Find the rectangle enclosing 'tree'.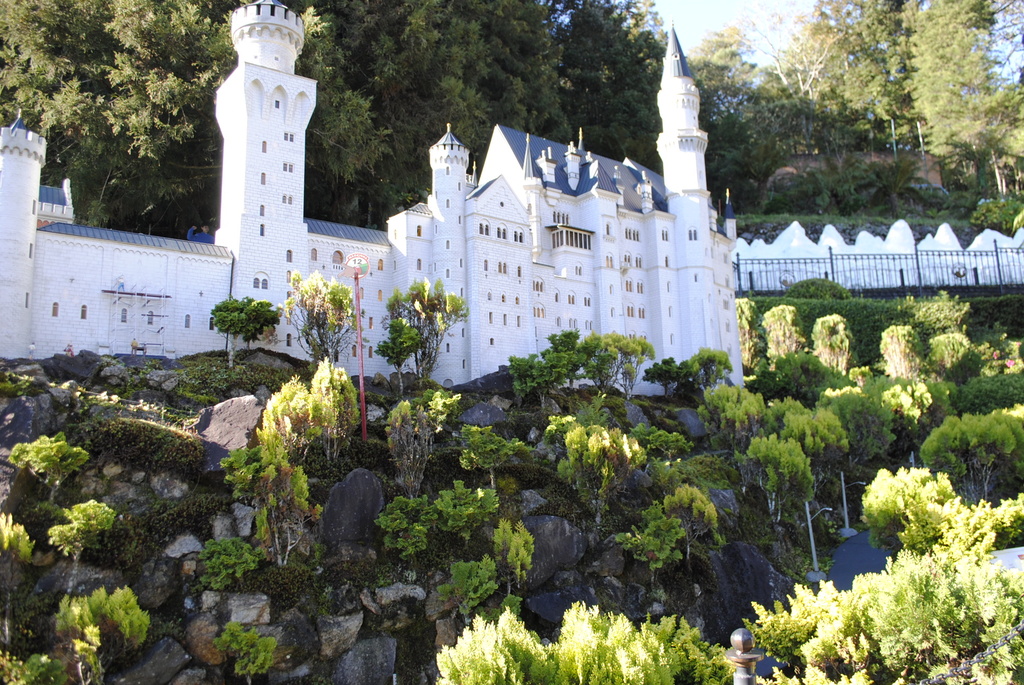
BBox(722, 35, 793, 179).
